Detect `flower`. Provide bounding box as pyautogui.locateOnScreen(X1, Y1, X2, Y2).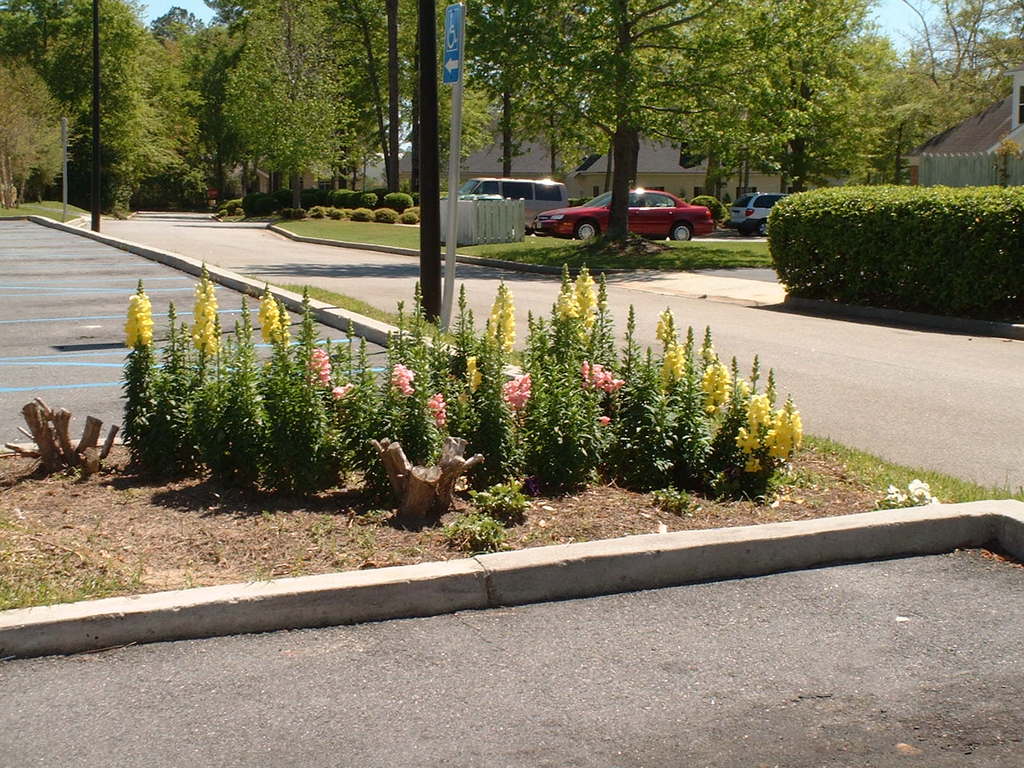
pyautogui.locateOnScreen(572, 276, 593, 333).
